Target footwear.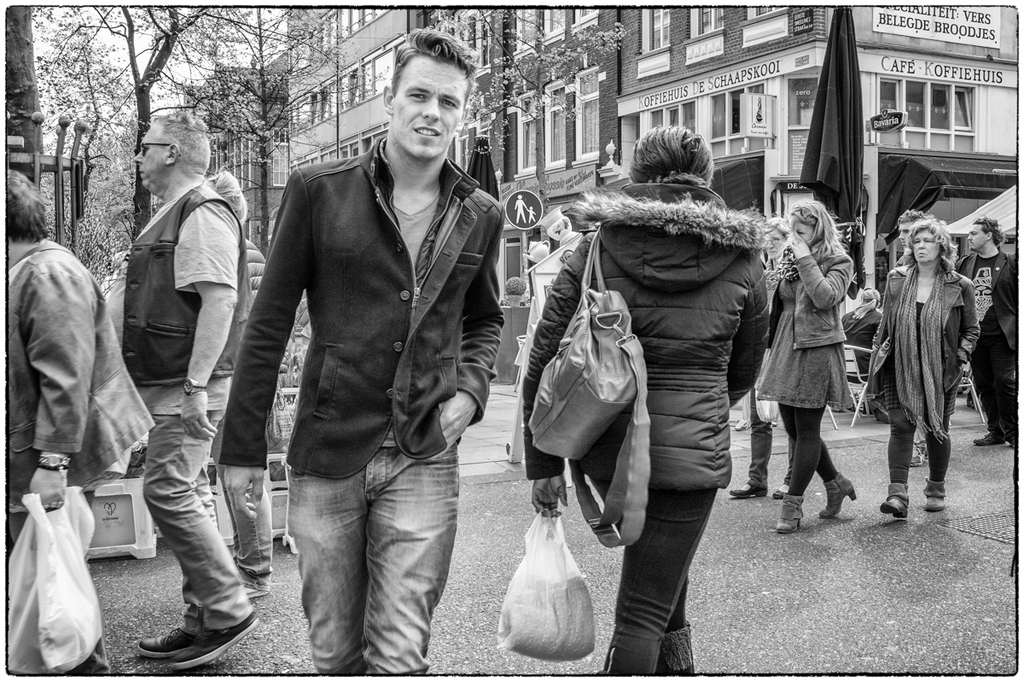
Target region: BBox(972, 432, 1004, 448).
